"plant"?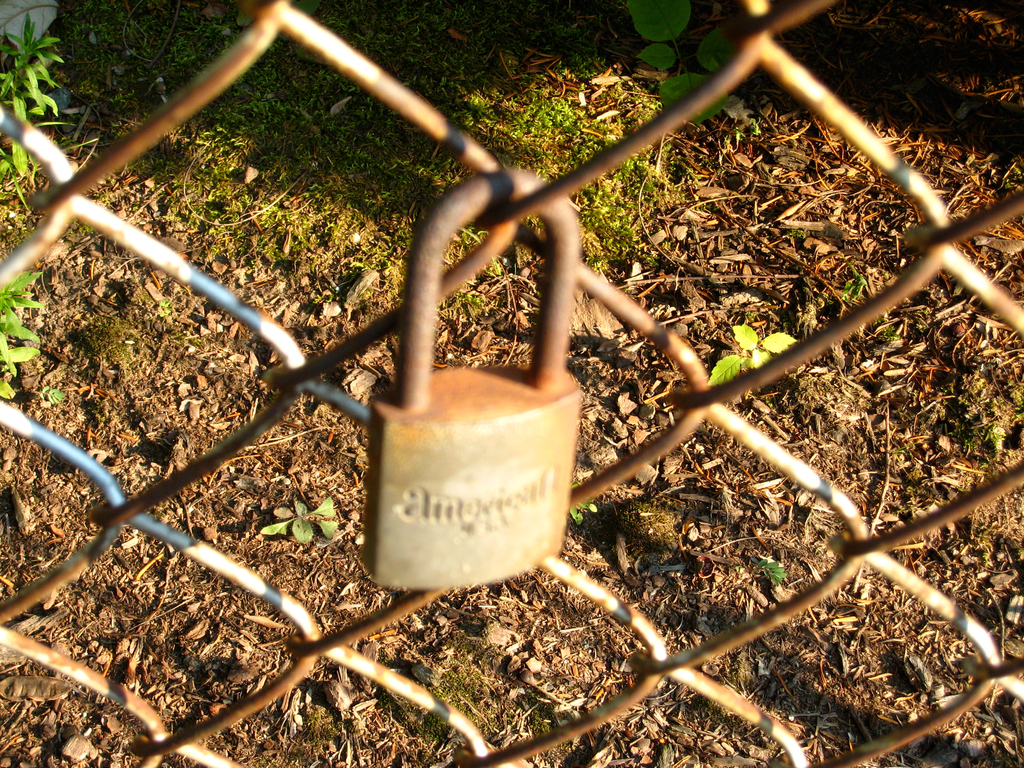
rect(252, 497, 337, 541)
